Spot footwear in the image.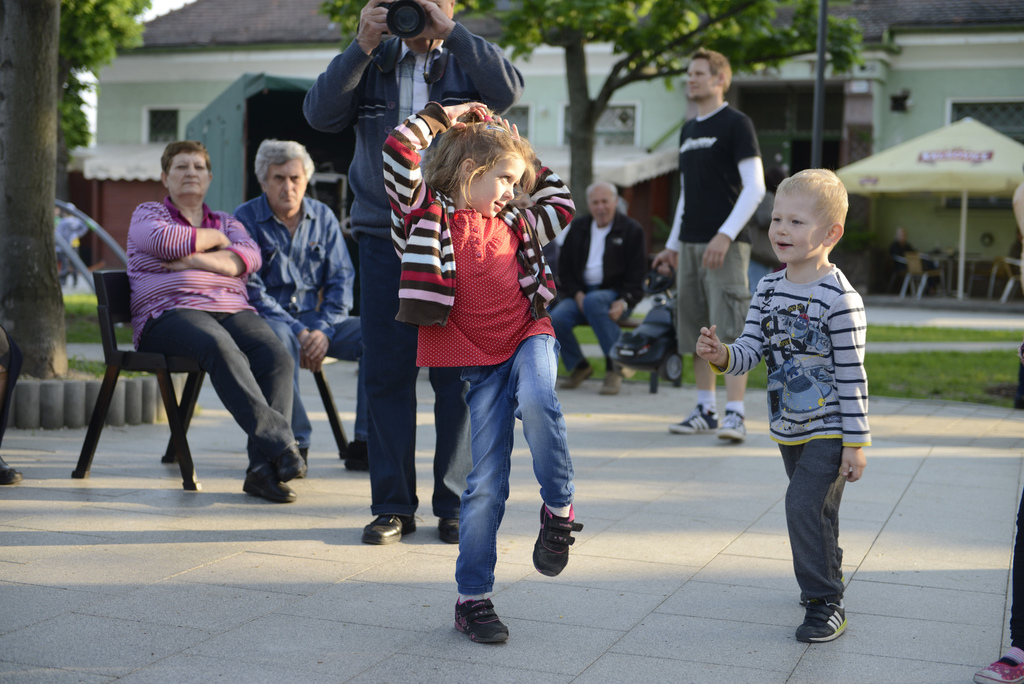
footwear found at pyautogui.locateOnScreen(538, 510, 582, 571).
